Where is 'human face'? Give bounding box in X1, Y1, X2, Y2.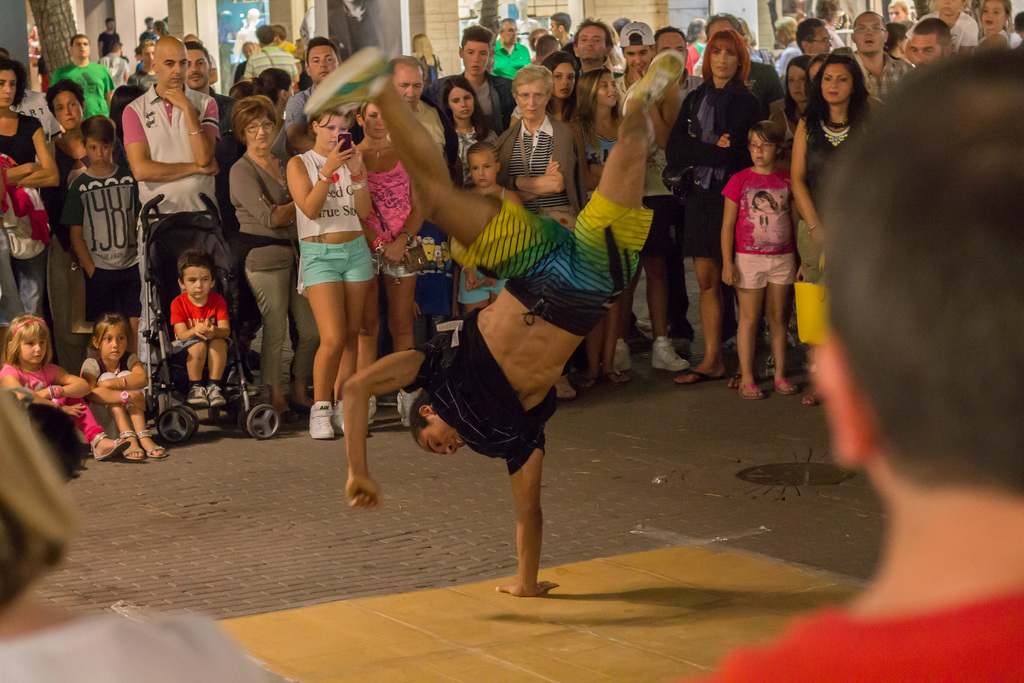
851, 17, 885, 54.
